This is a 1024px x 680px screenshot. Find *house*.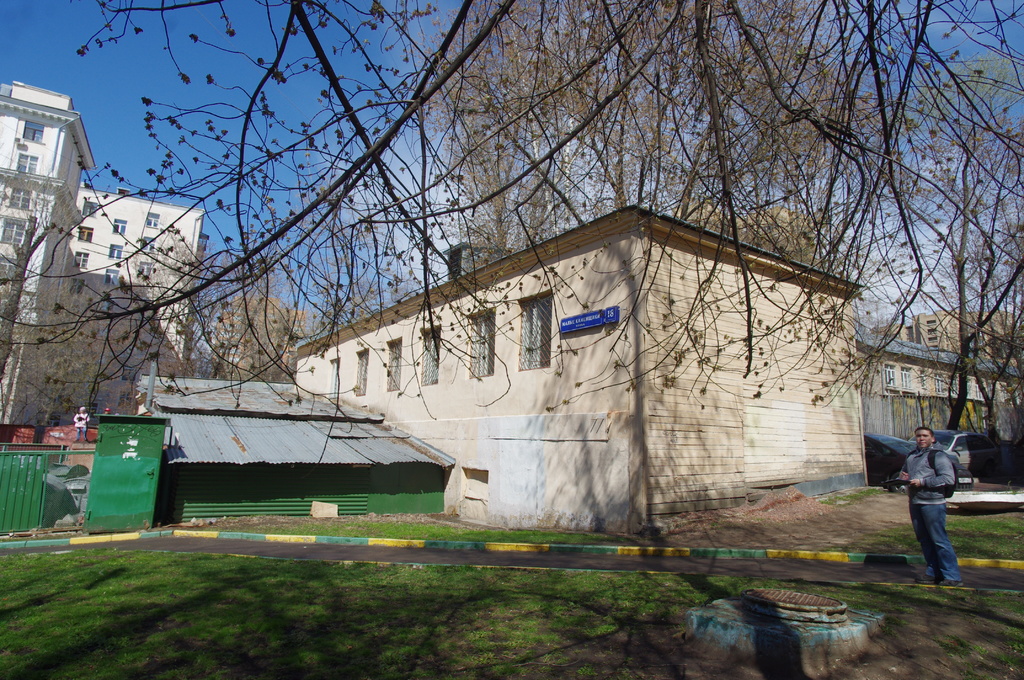
Bounding box: select_region(874, 305, 1023, 370).
